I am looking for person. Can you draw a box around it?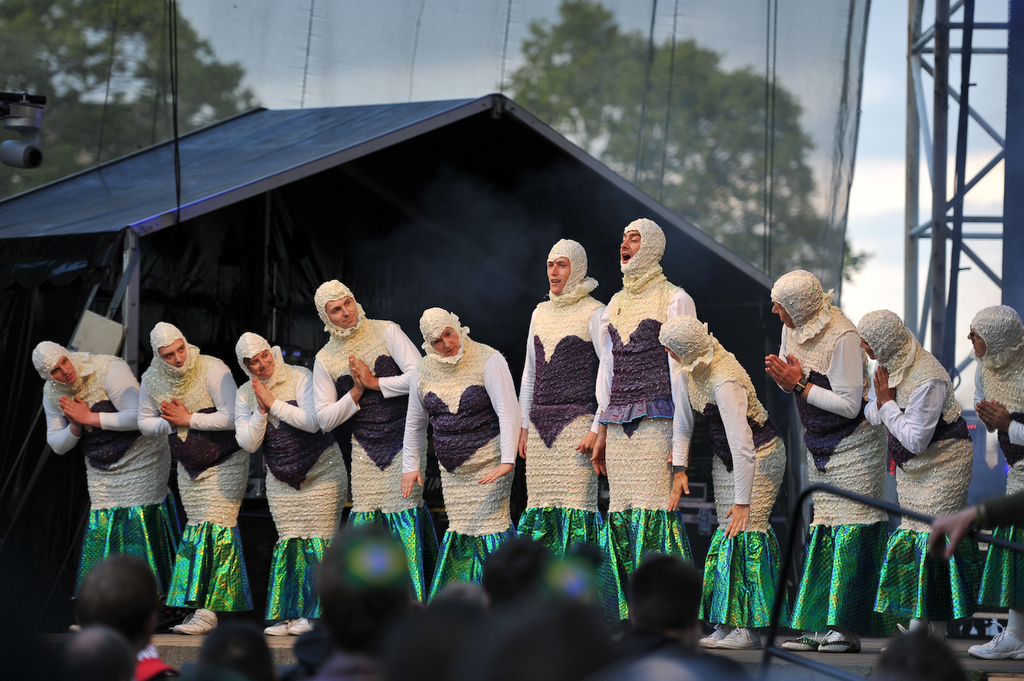
Sure, the bounding box is (x1=759, y1=269, x2=886, y2=650).
